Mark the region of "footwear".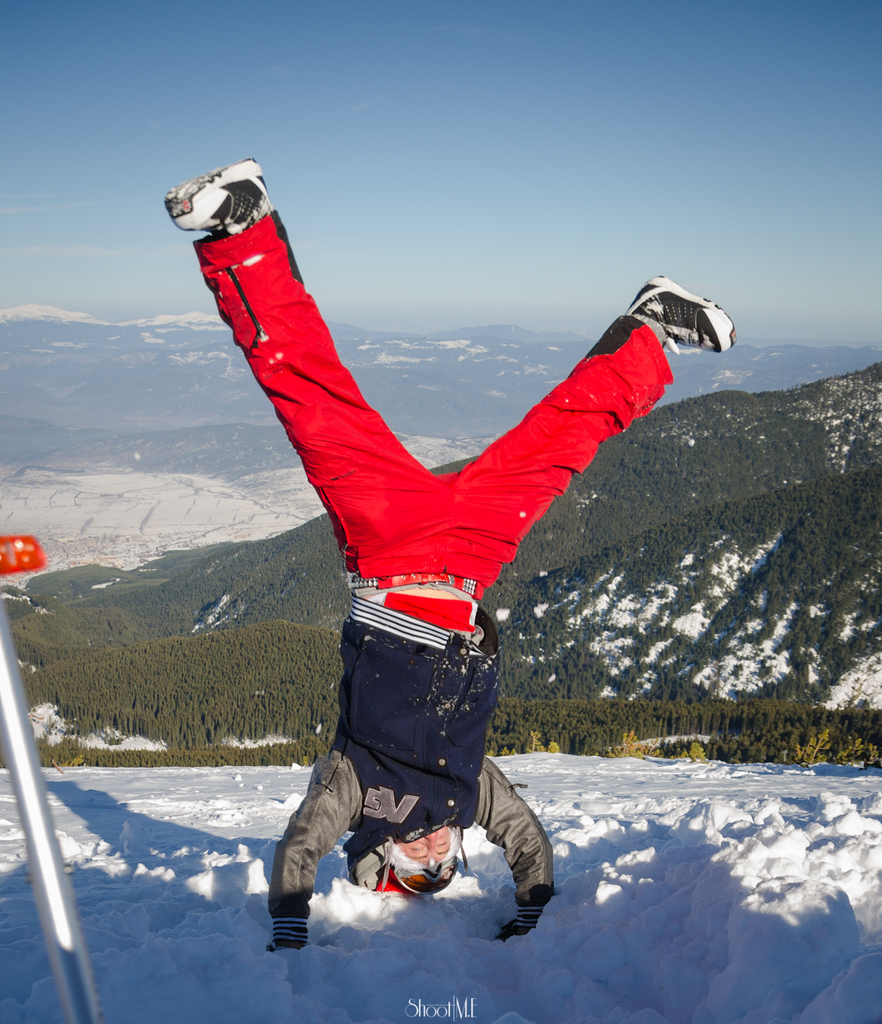
Region: box(167, 157, 284, 240).
